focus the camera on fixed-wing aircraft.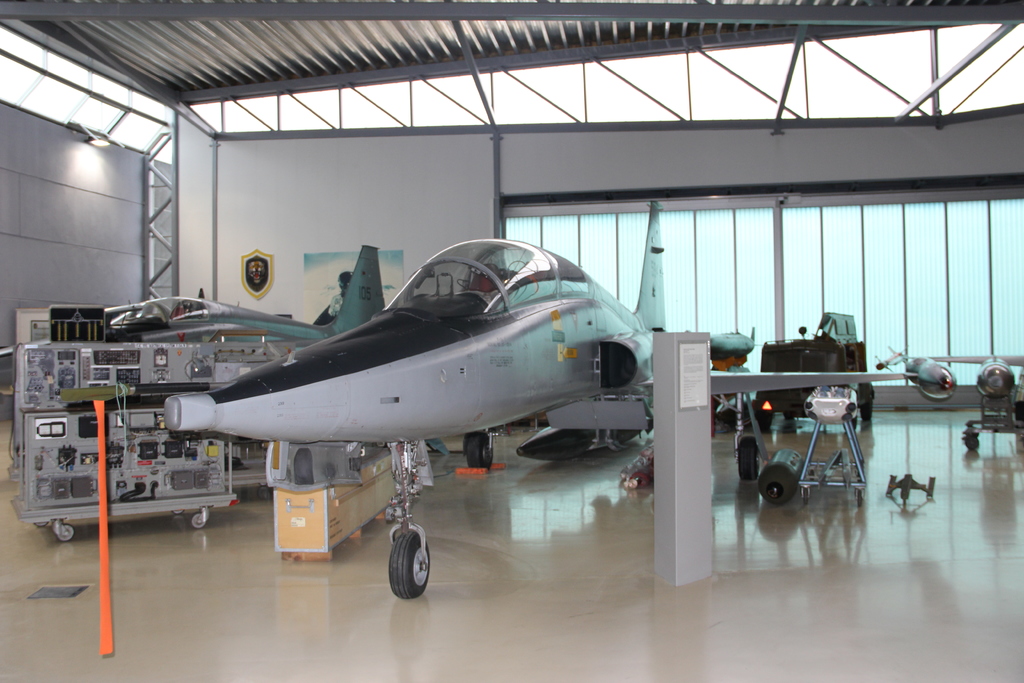
Focus region: {"x1": 166, "y1": 201, "x2": 668, "y2": 599}.
